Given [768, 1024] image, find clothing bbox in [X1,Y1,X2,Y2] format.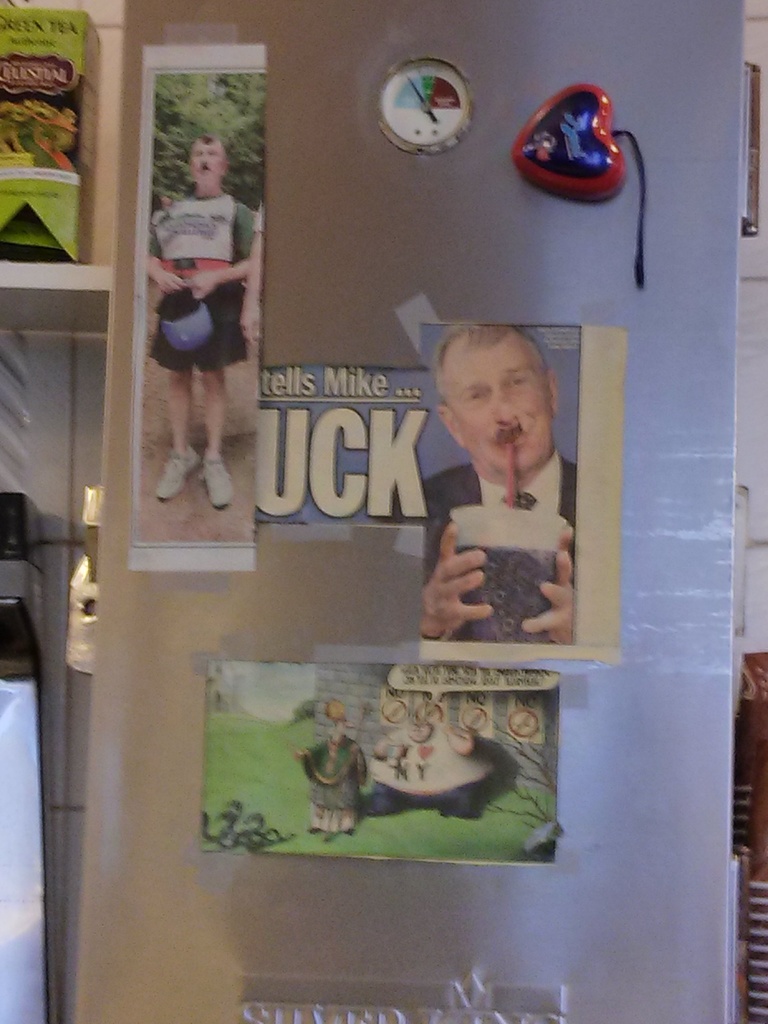
[303,733,374,822].
